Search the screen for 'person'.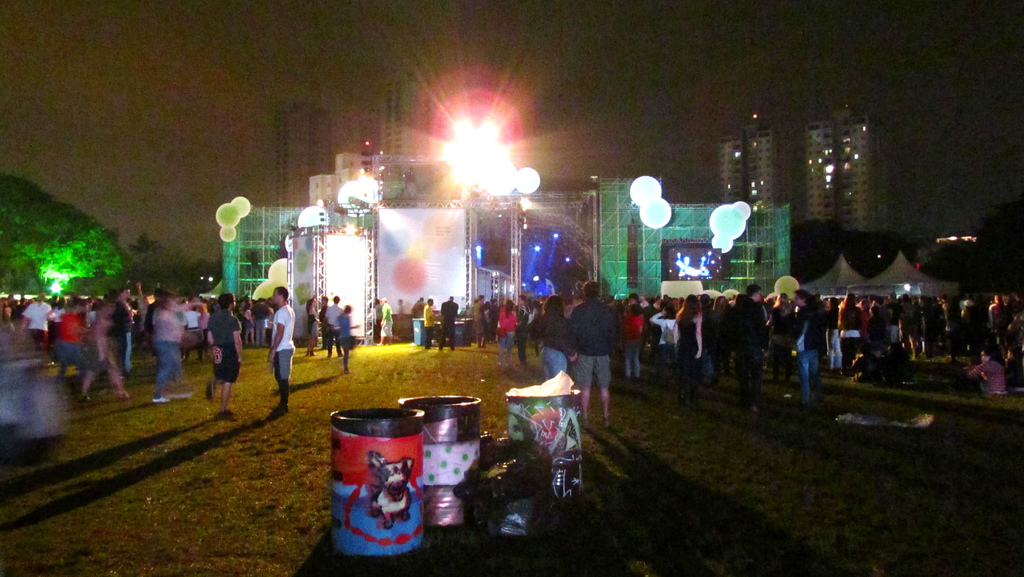
Found at BBox(49, 302, 102, 408).
